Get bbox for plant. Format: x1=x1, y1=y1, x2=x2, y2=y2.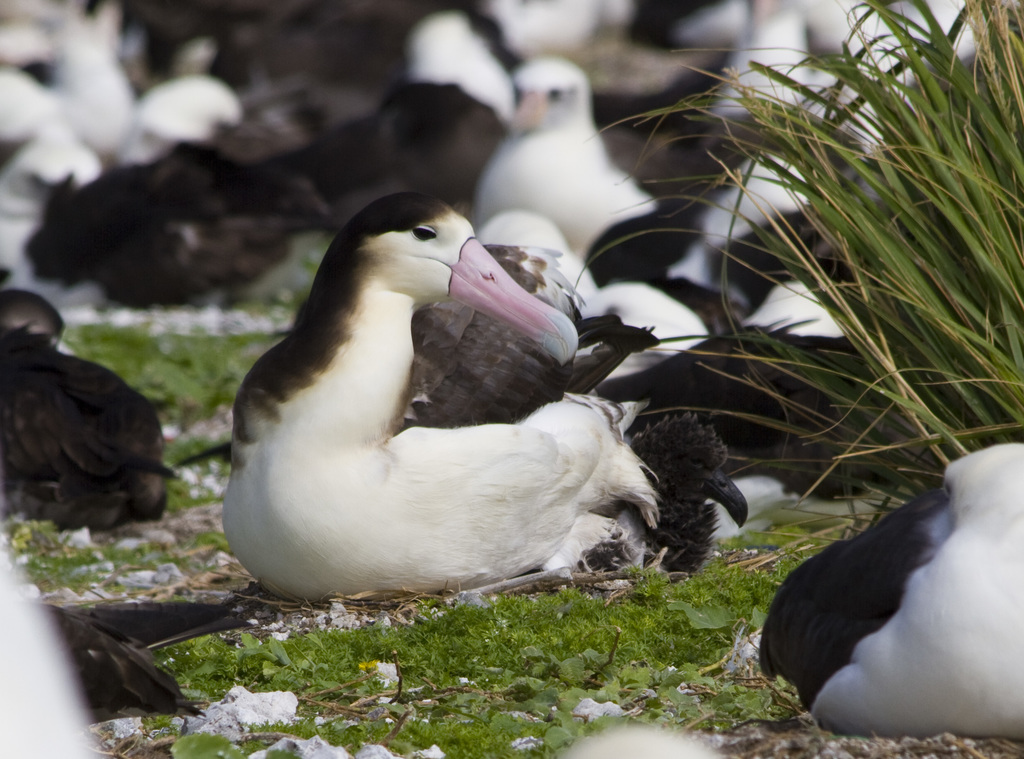
x1=691, y1=33, x2=1023, y2=506.
